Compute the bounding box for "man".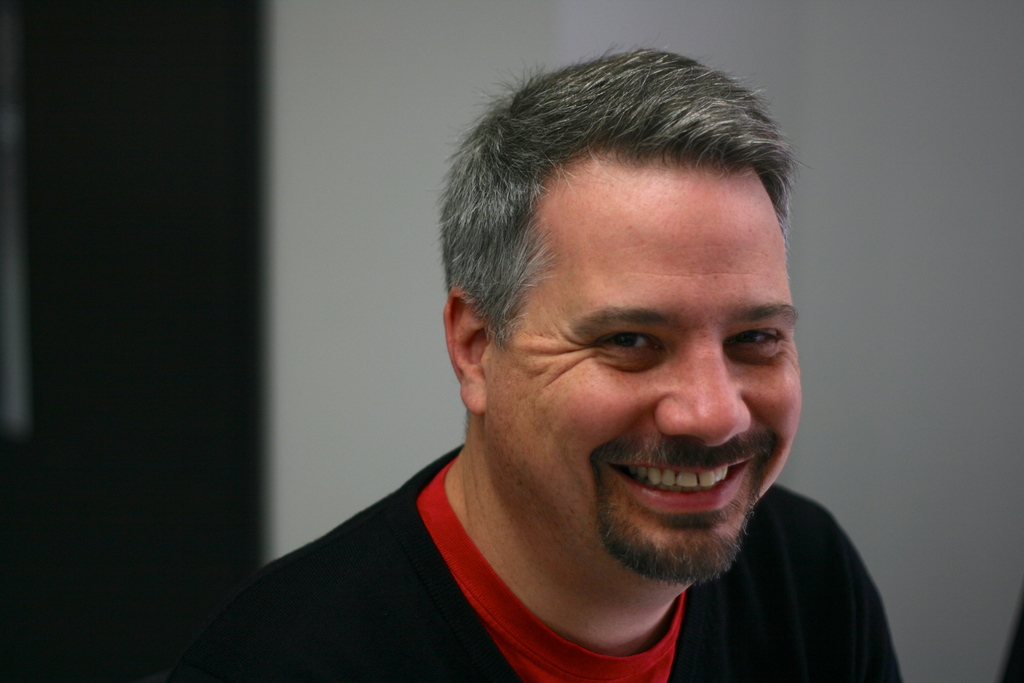
box(189, 63, 915, 673).
